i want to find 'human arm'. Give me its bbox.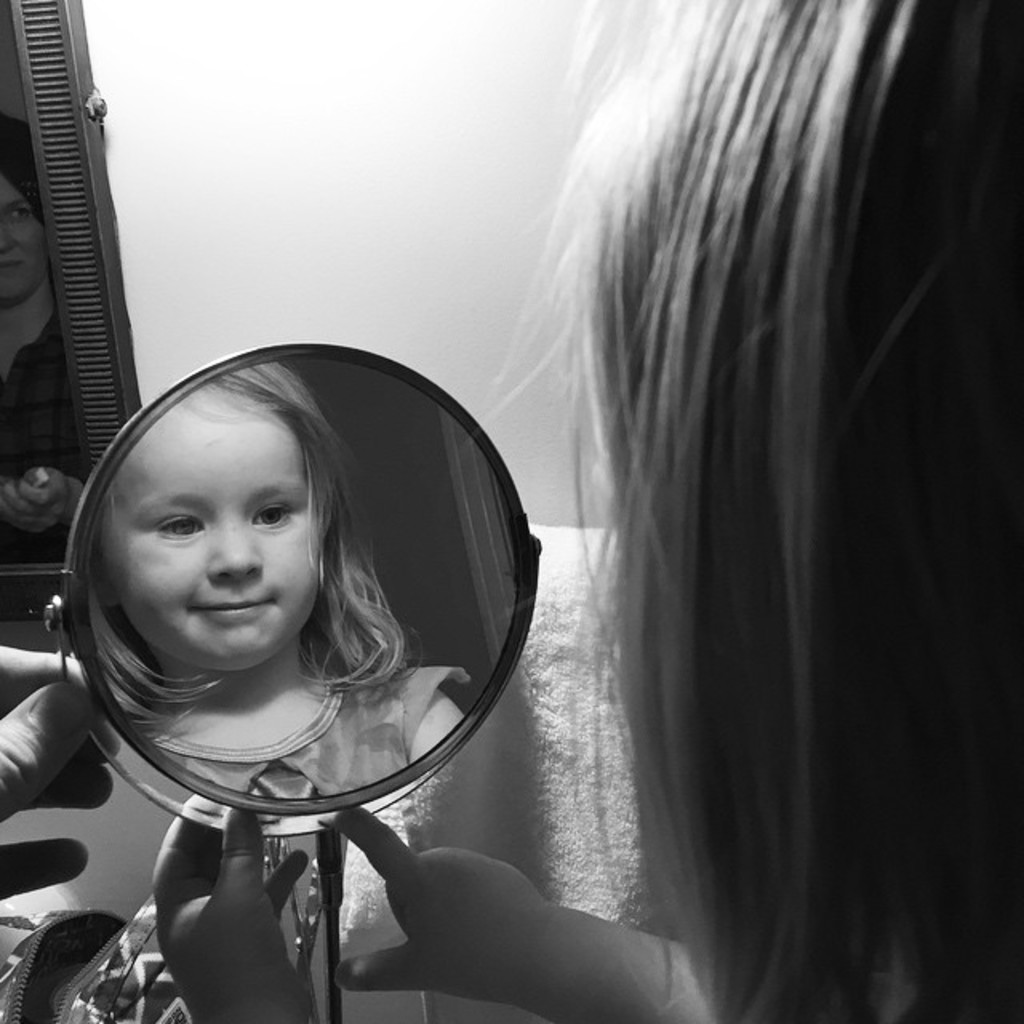
[146, 786, 317, 1022].
